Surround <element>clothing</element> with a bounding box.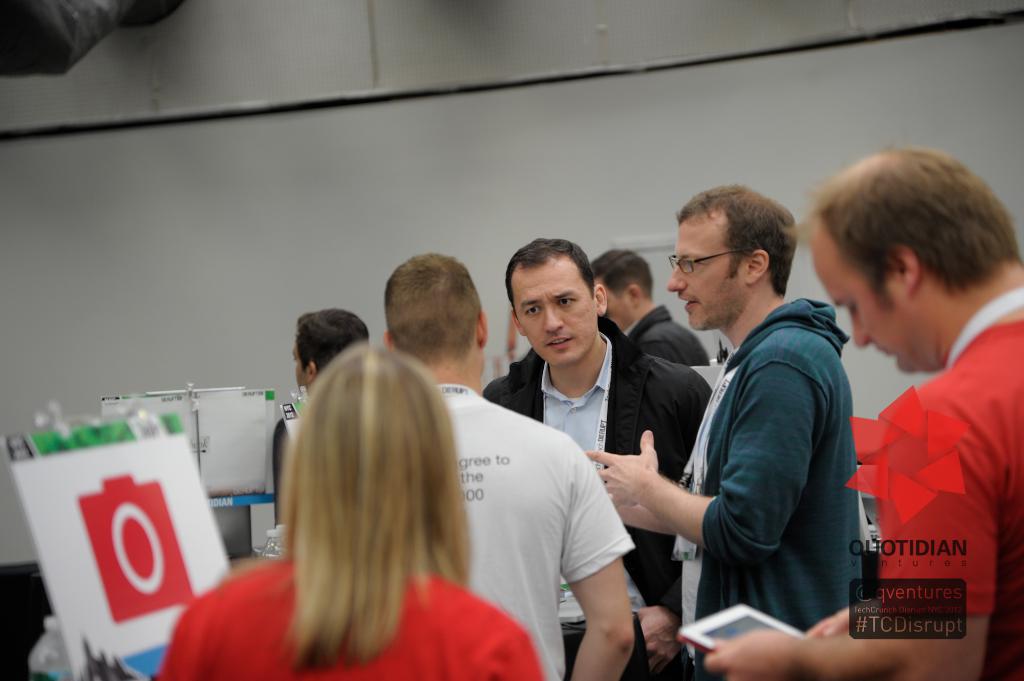
left=488, top=316, right=701, bottom=619.
